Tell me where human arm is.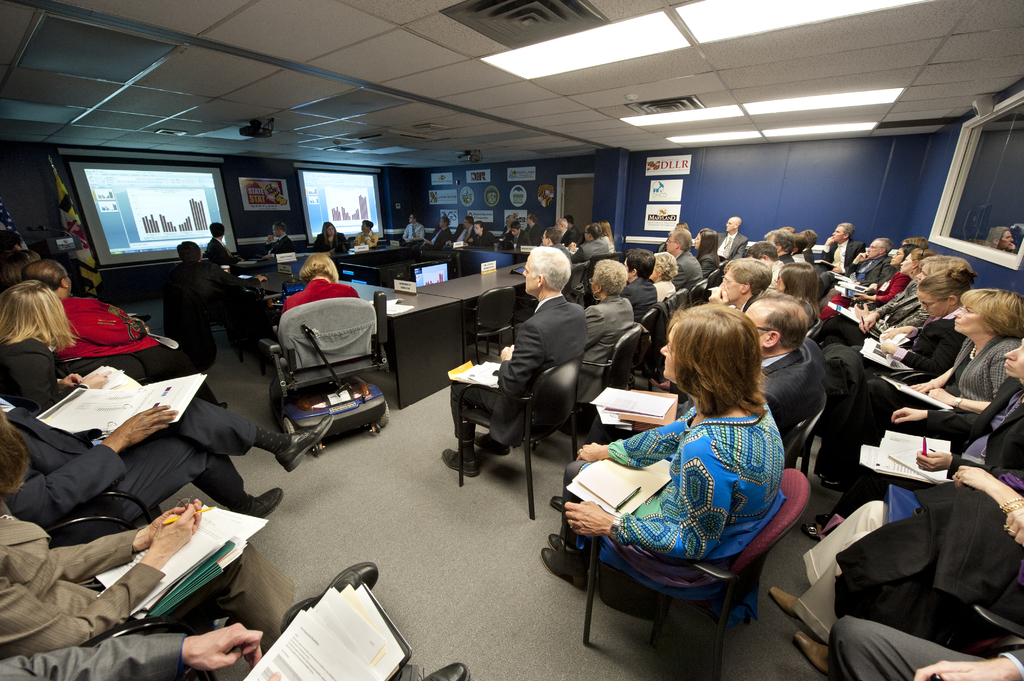
human arm is at (263,232,276,249).
